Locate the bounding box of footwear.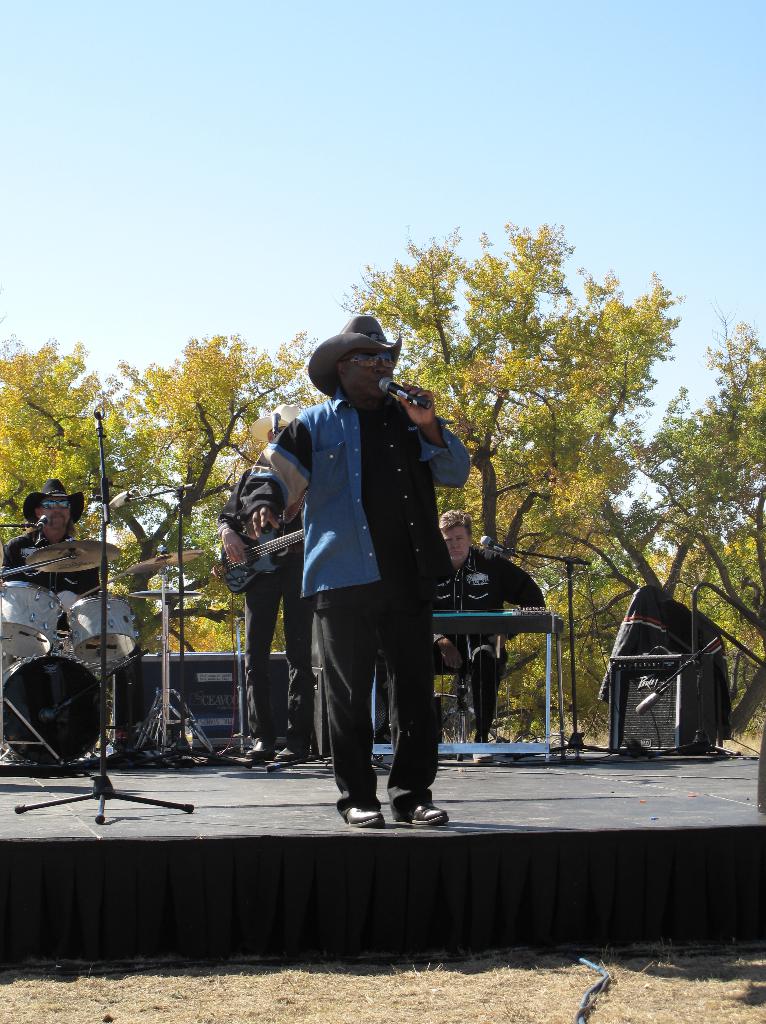
Bounding box: <region>240, 739, 270, 762</region>.
